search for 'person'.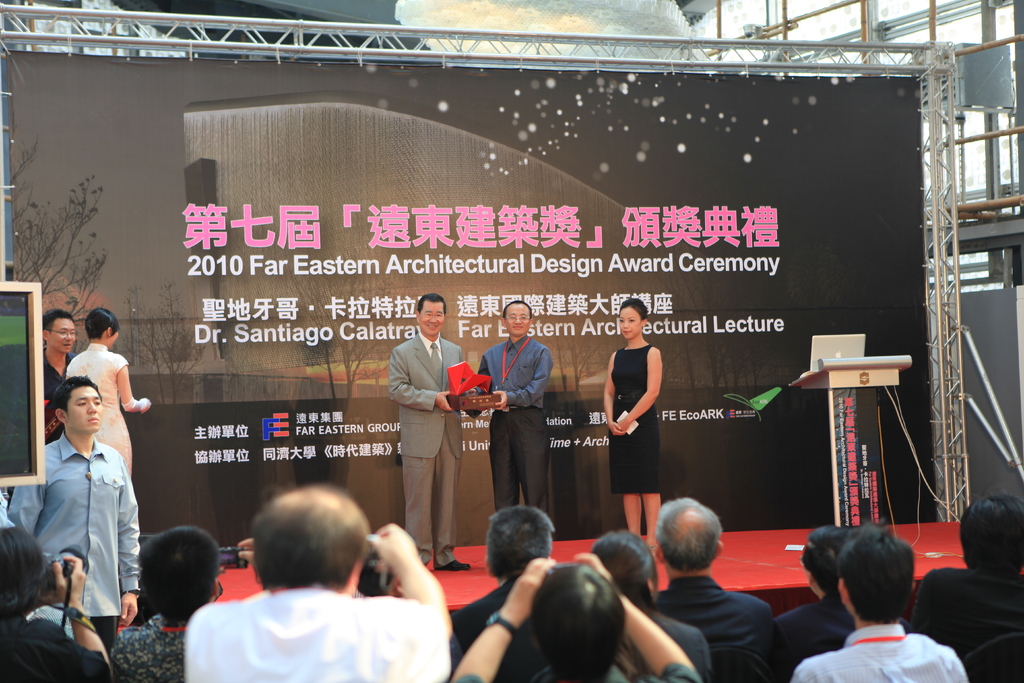
Found at left=68, top=304, right=152, bottom=475.
